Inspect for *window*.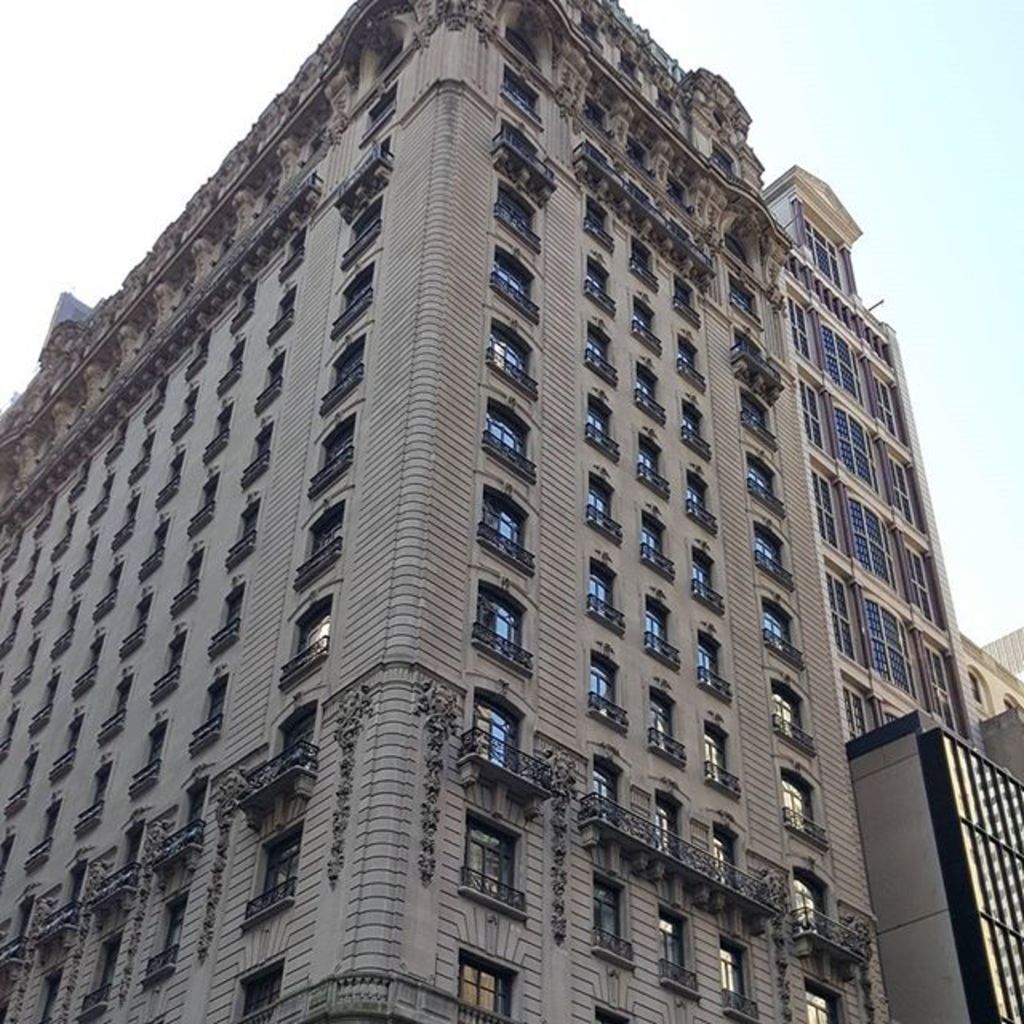
Inspection: left=496, top=269, right=520, bottom=286.
